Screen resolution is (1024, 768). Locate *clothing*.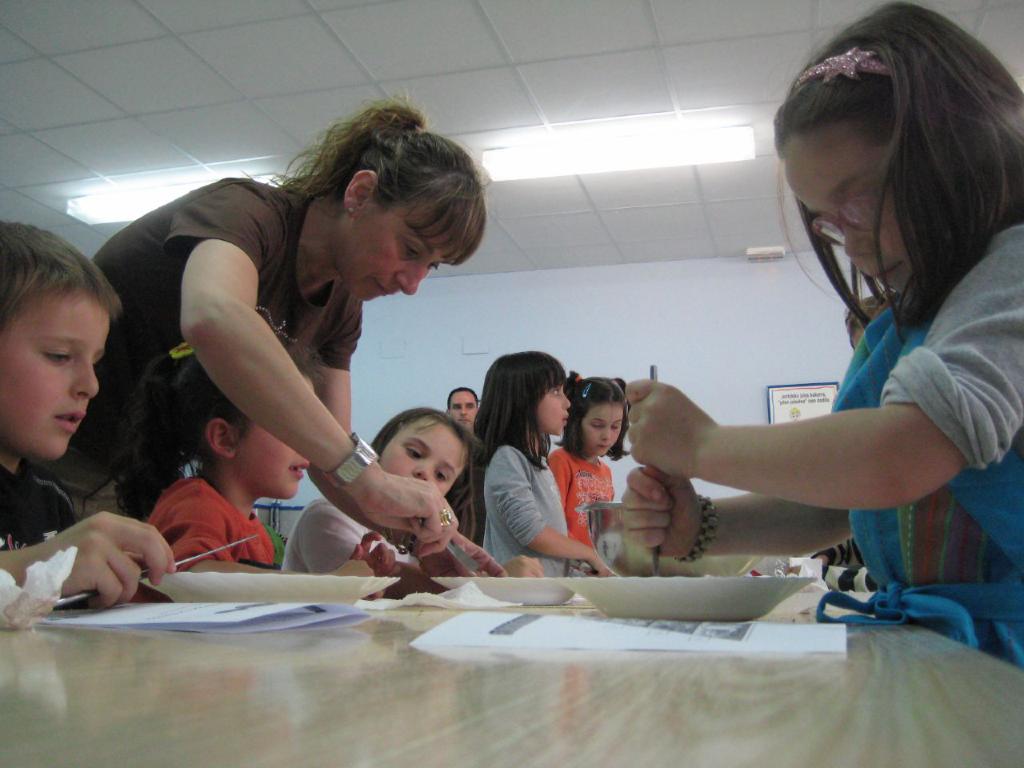
0,466,84,550.
